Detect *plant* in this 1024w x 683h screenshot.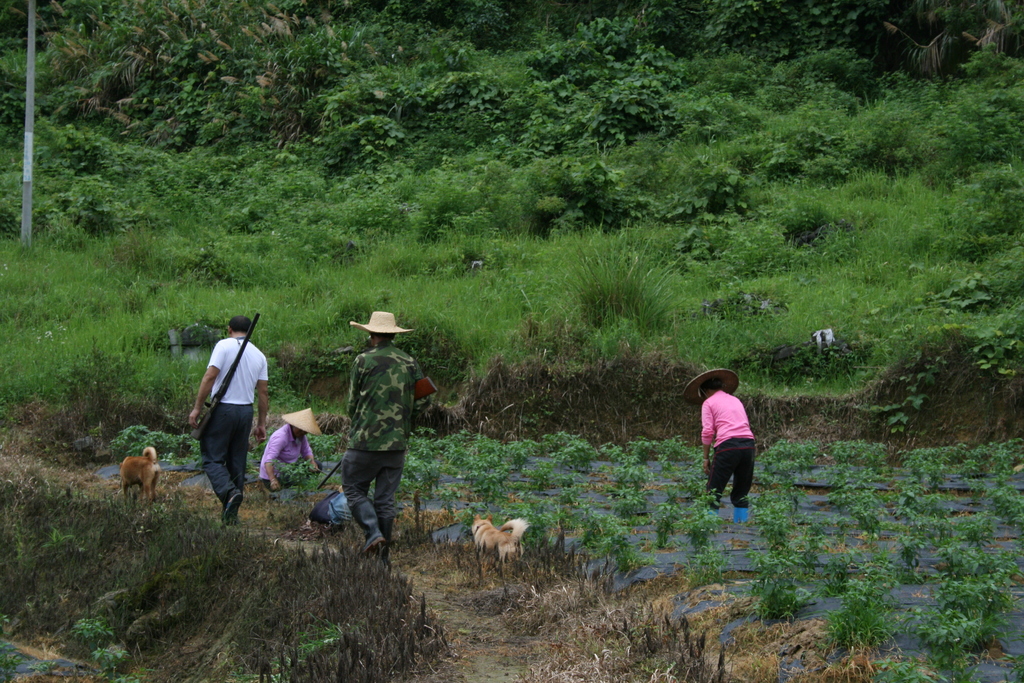
Detection: pyautogui.locateOnScreen(740, 539, 813, 623).
